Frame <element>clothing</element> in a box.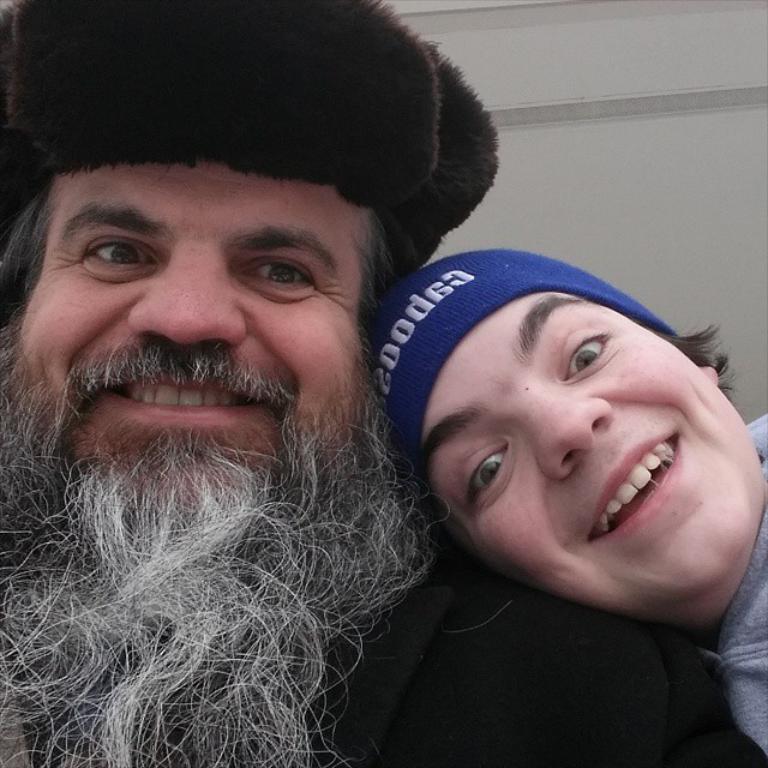
366 408 767 767.
